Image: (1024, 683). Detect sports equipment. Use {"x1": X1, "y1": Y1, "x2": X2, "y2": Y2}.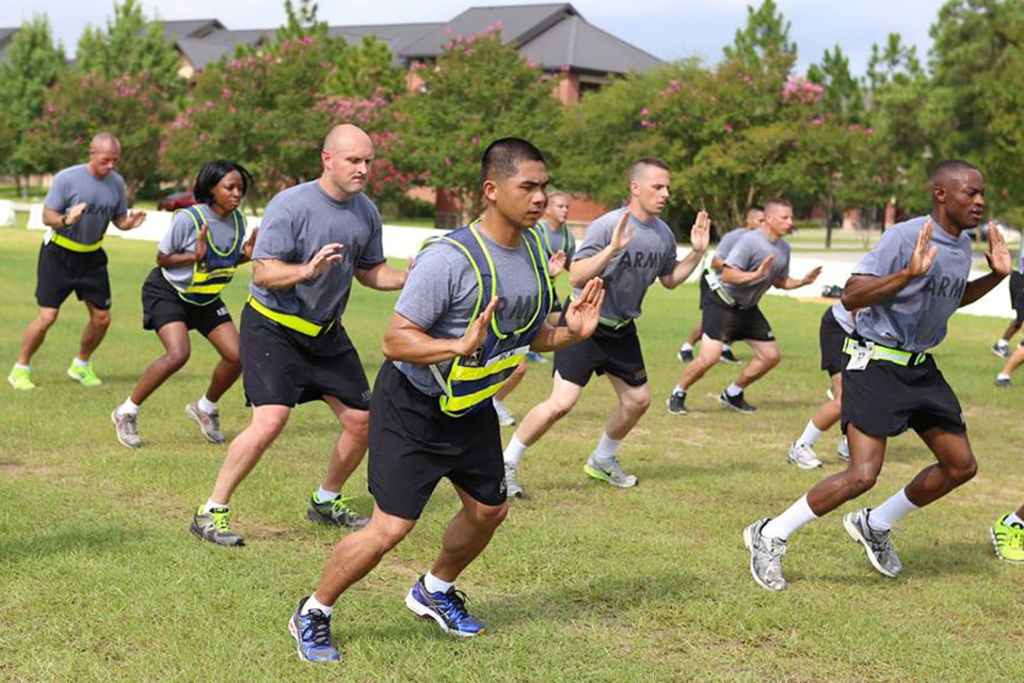
{"x1": 115, "y1": 410, "x2": 143, "y2": 449}.
